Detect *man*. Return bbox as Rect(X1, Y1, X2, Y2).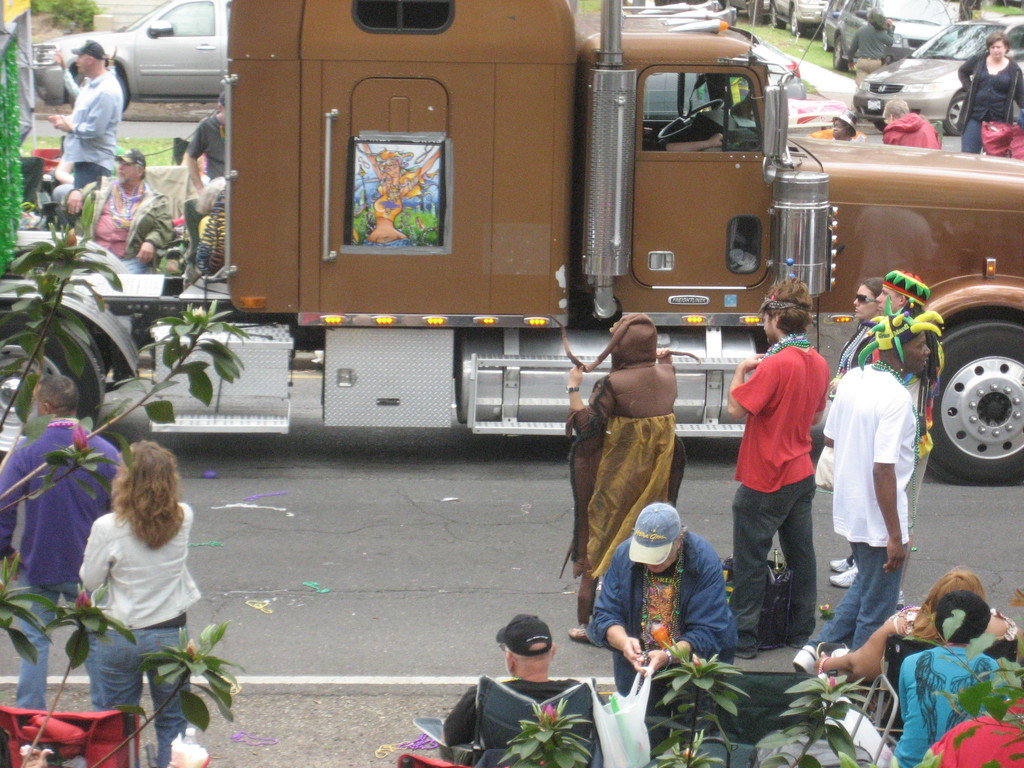
Rect(798, 312, 928, 678).
